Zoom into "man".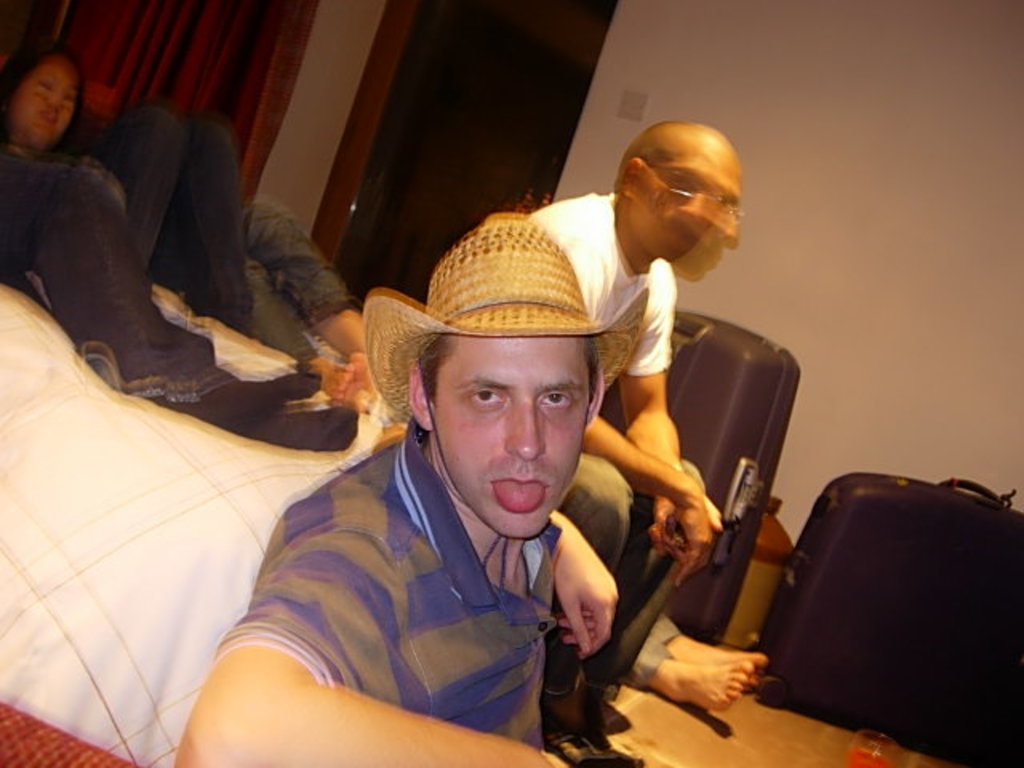
Zoom target: 163/205/651/766.
